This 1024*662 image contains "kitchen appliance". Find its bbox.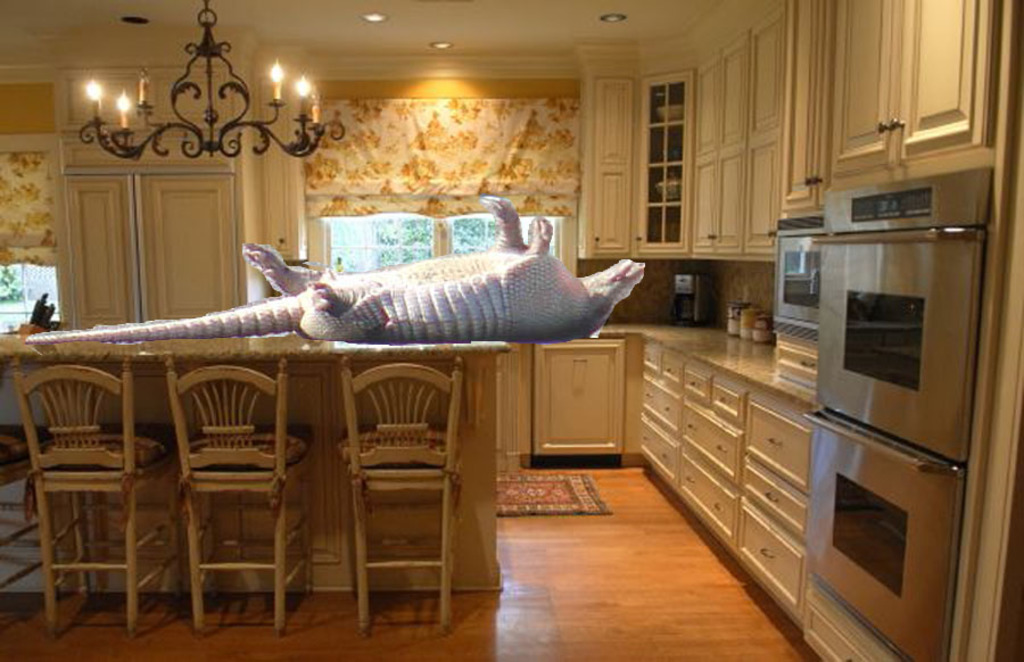
771, 217, 821, 340.
